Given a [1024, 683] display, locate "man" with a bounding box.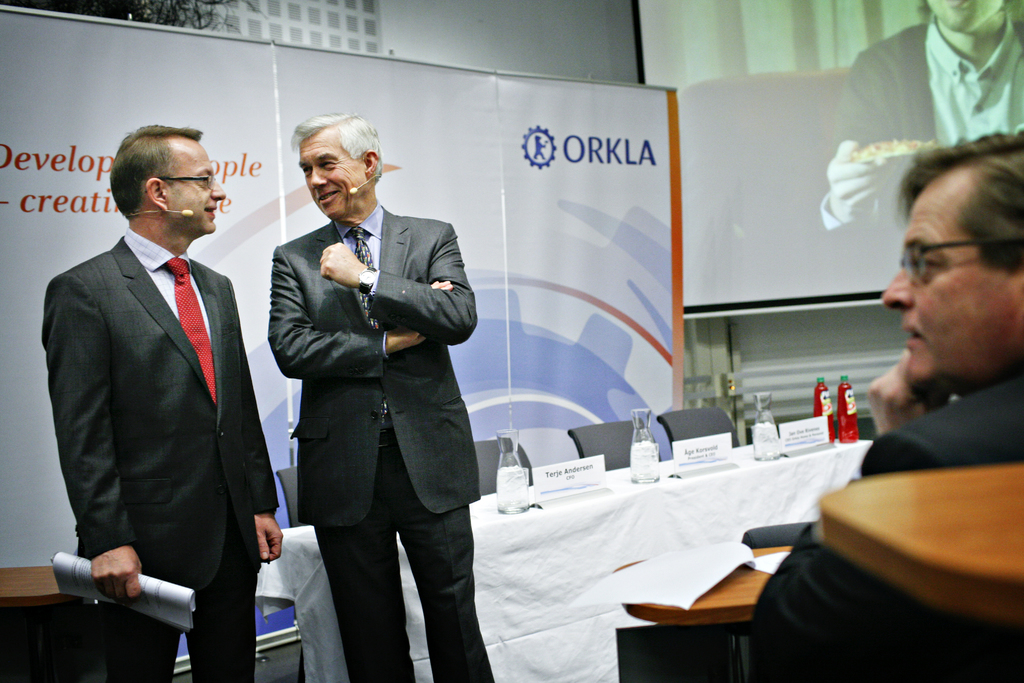
Located: 259 107 482 682.
